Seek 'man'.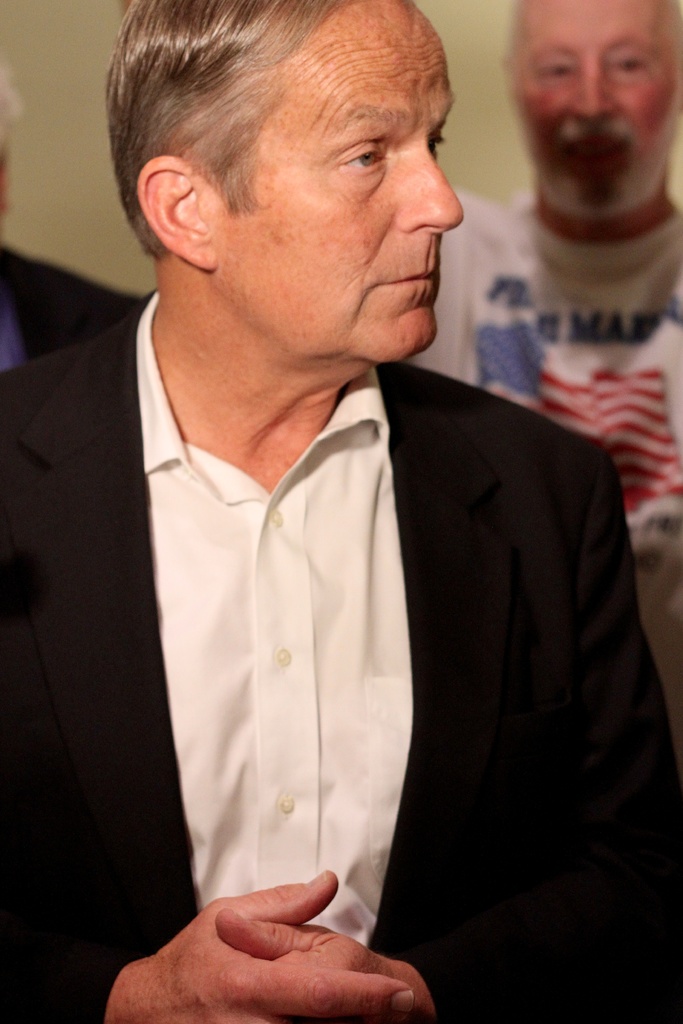
[left=383, top=0, right=682, bottom=713].
